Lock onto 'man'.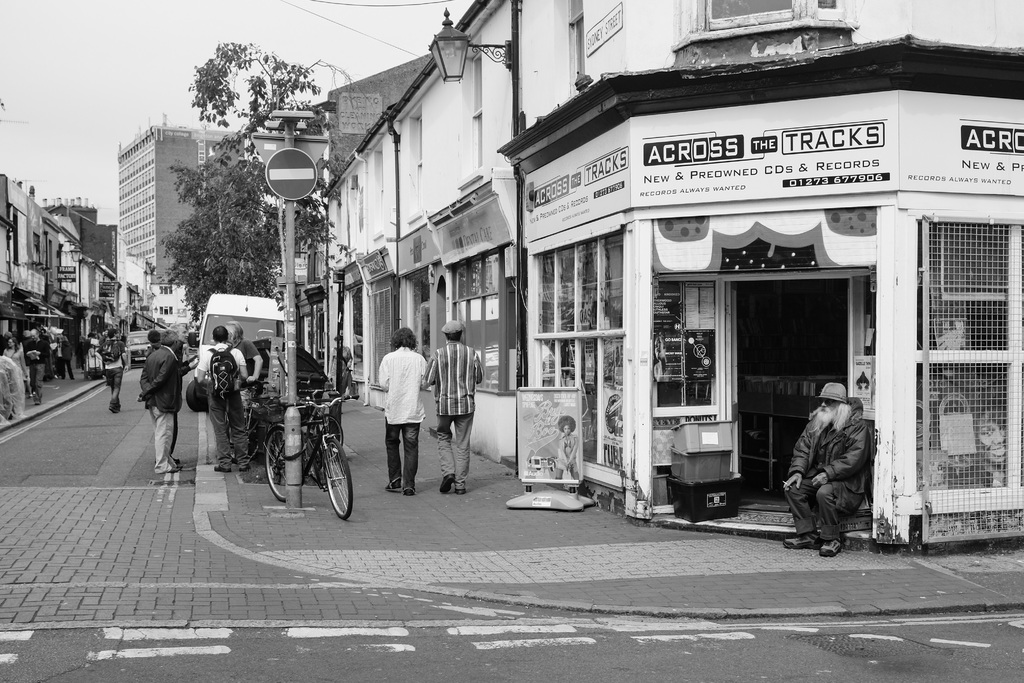
Locked: (x1=101, y1=327, x2=122, y2=413).
